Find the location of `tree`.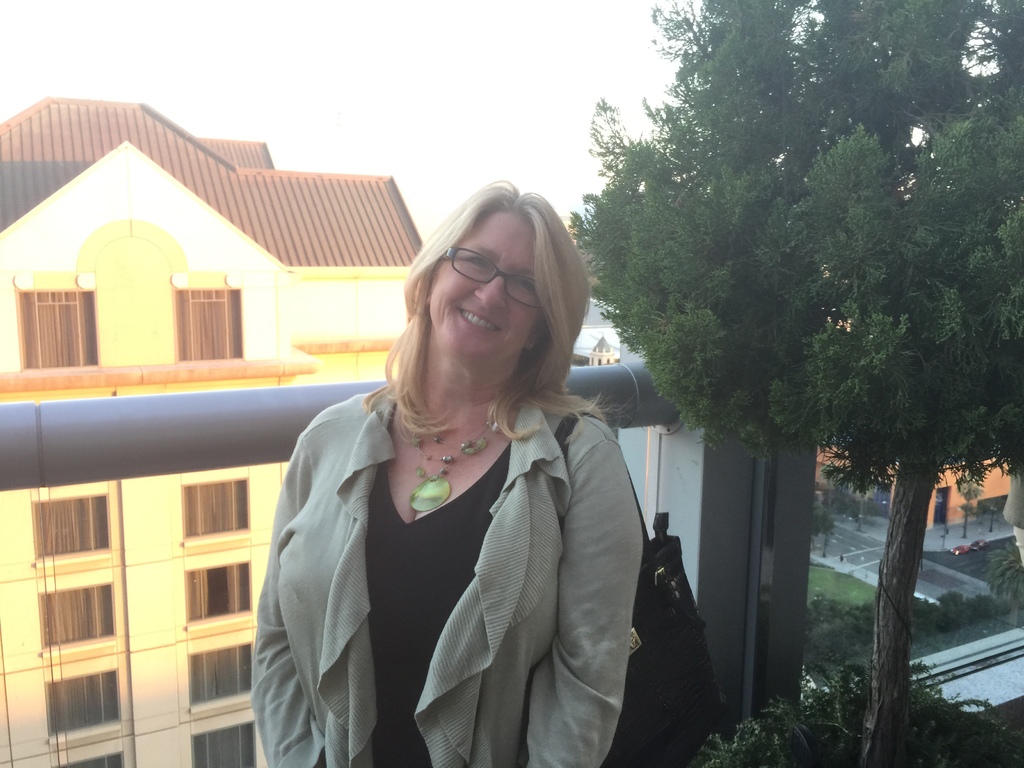
Location: <region>568, 8, 1023, 767</region>.
